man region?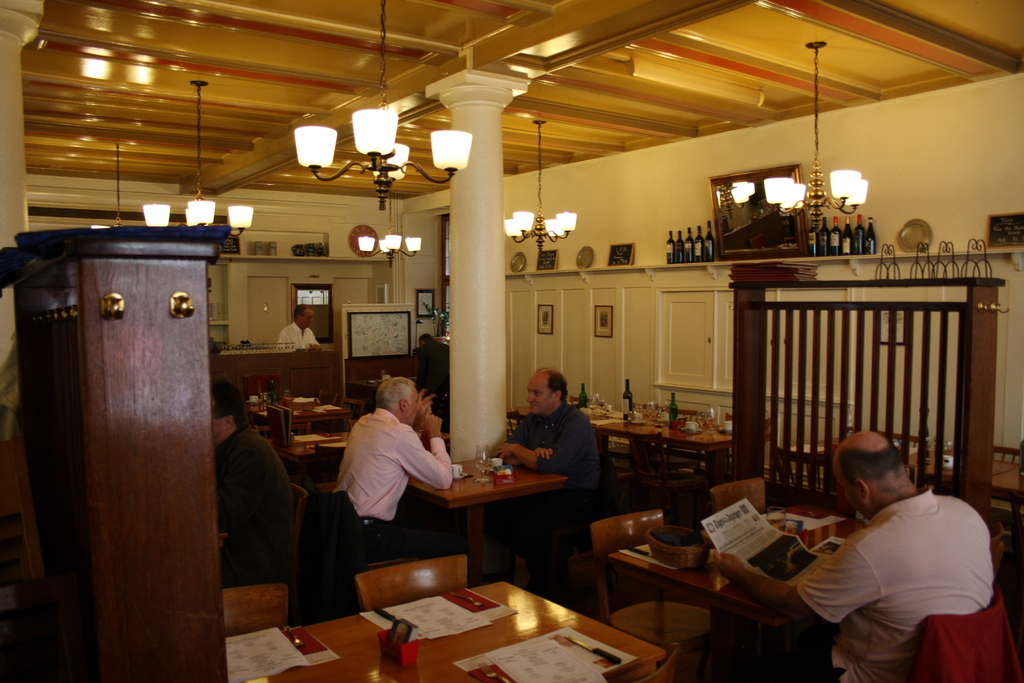
bbox(492, 377, 600, 565)
